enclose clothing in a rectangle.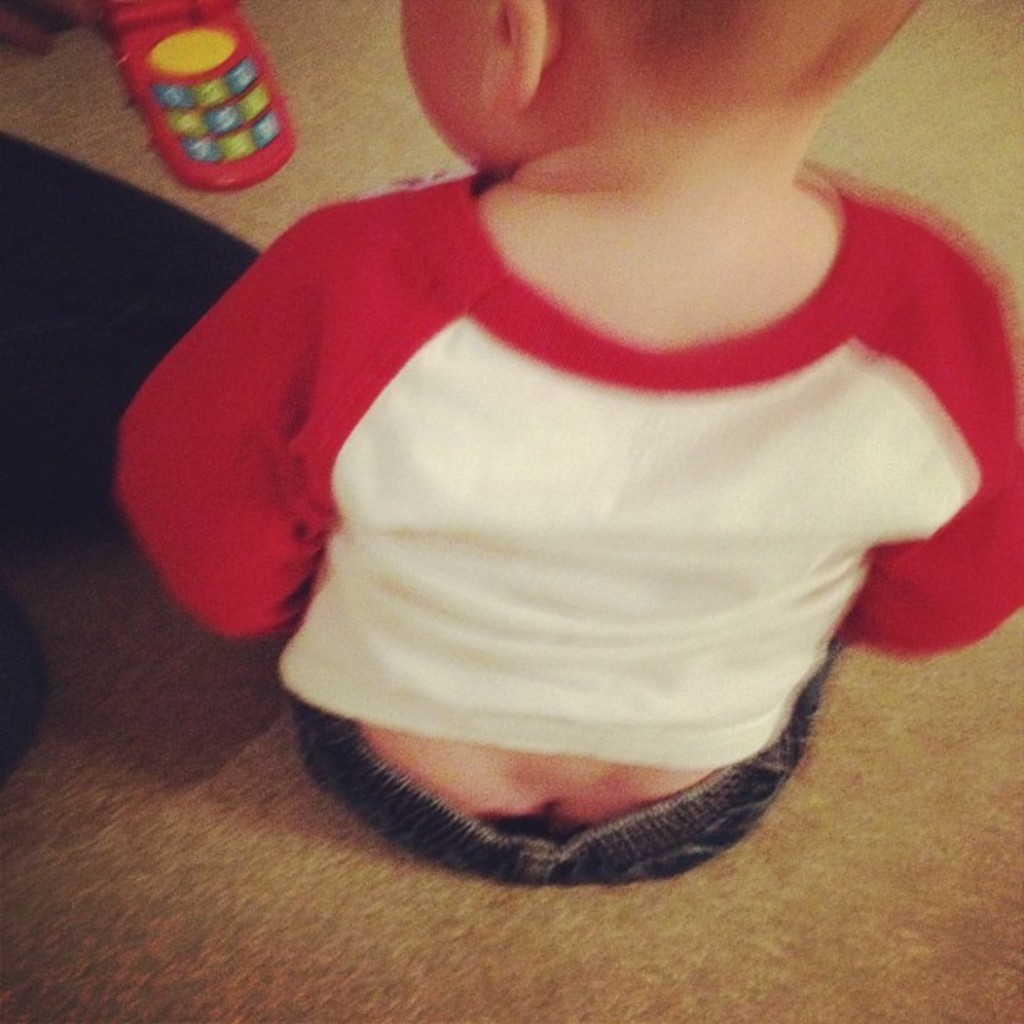
(156, 151, 1012, 852).
